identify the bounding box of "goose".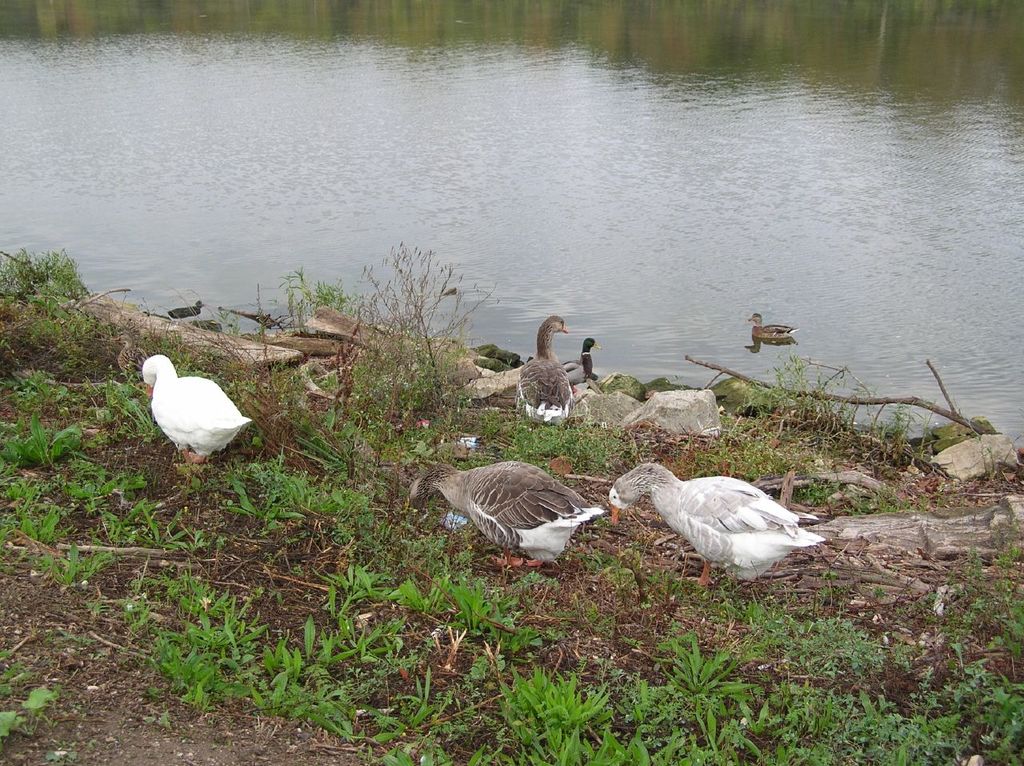
406, 457, 602, 571.
